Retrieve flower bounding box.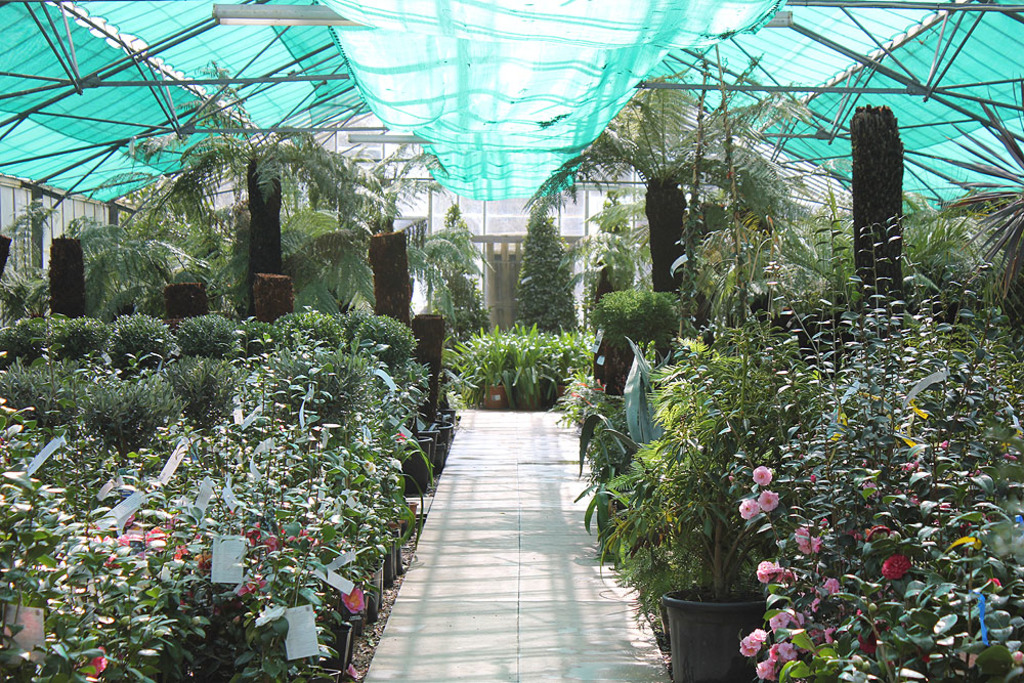
Bounding box: Rect(902, 459, 920, 475).
